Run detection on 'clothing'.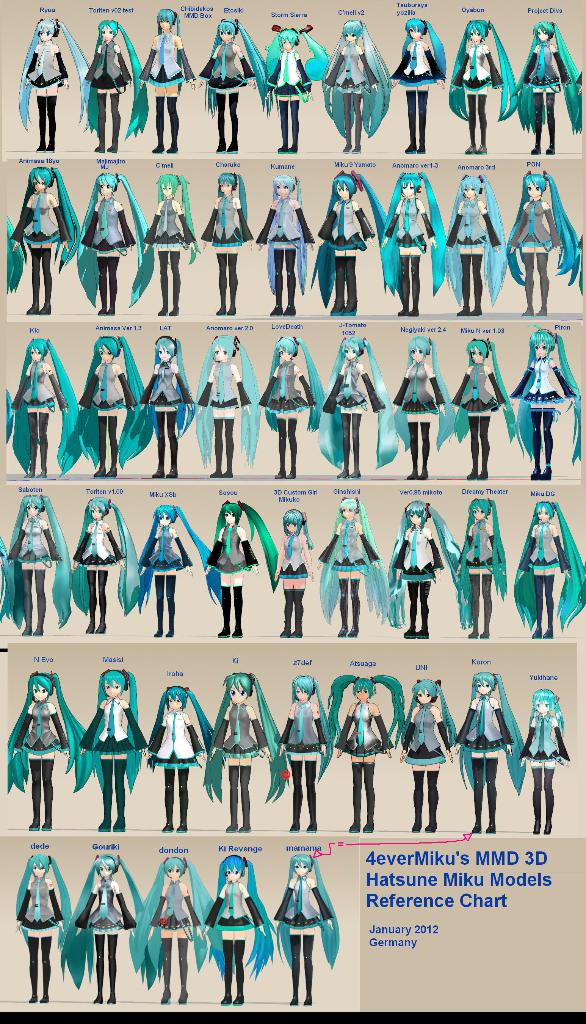
Result: (x1=457, y1=198, x2=492, y2=252).
